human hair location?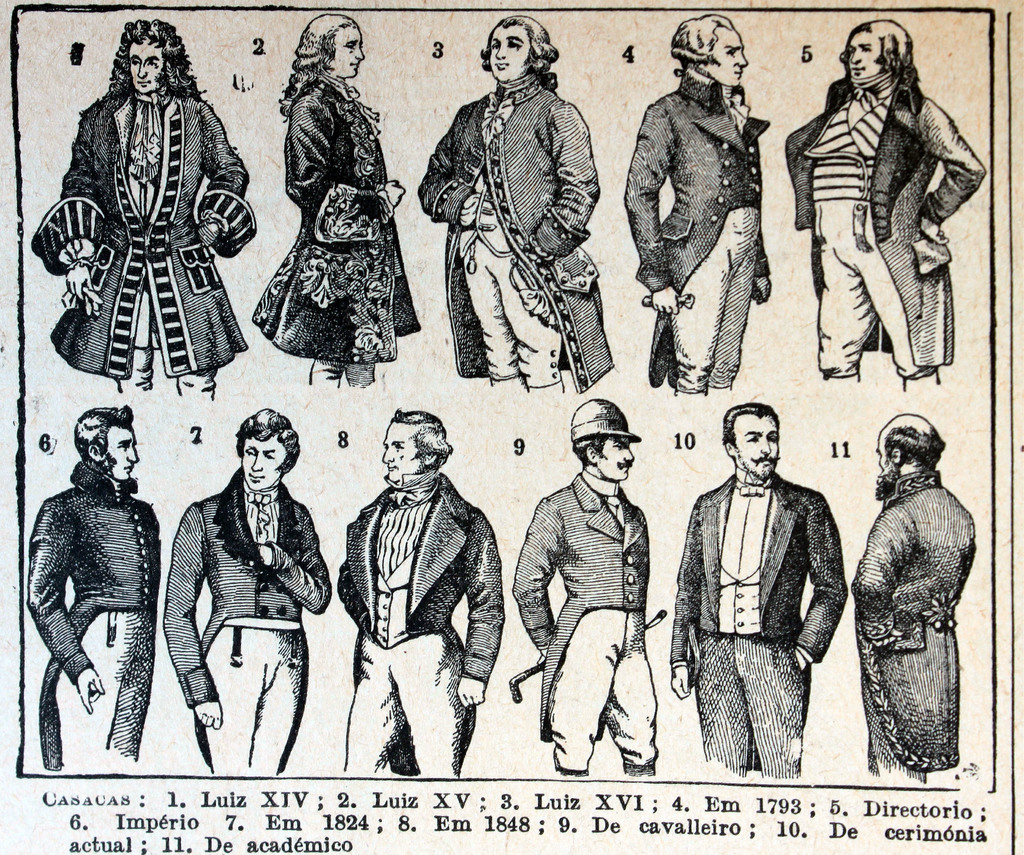
(left=237, top=409, right=297, bottom=476)
